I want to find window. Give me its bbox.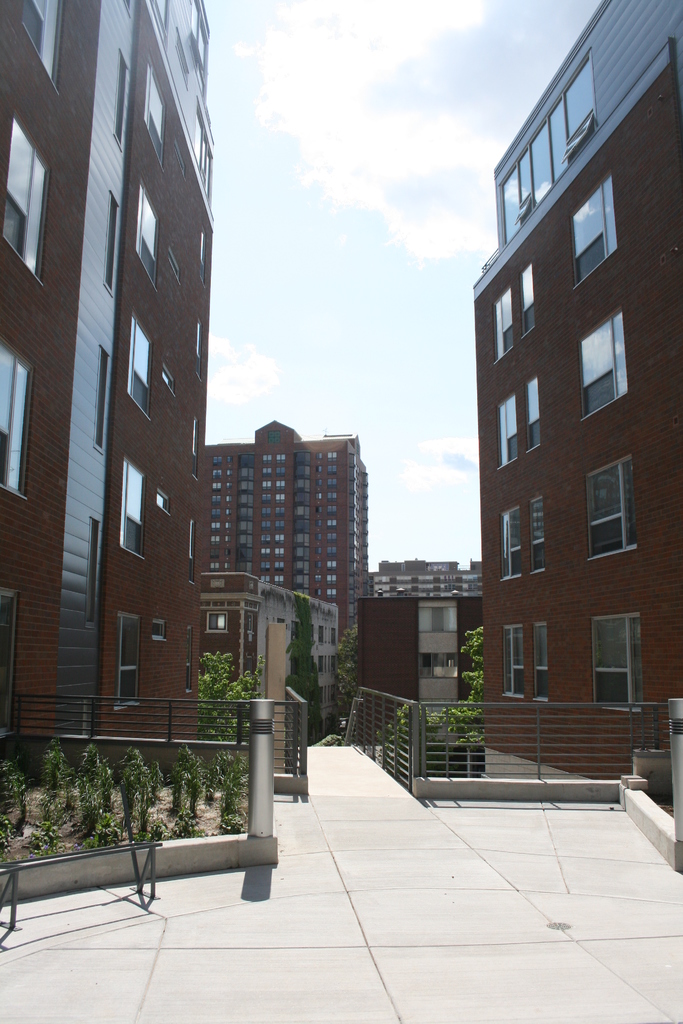
291:529:308:545.
